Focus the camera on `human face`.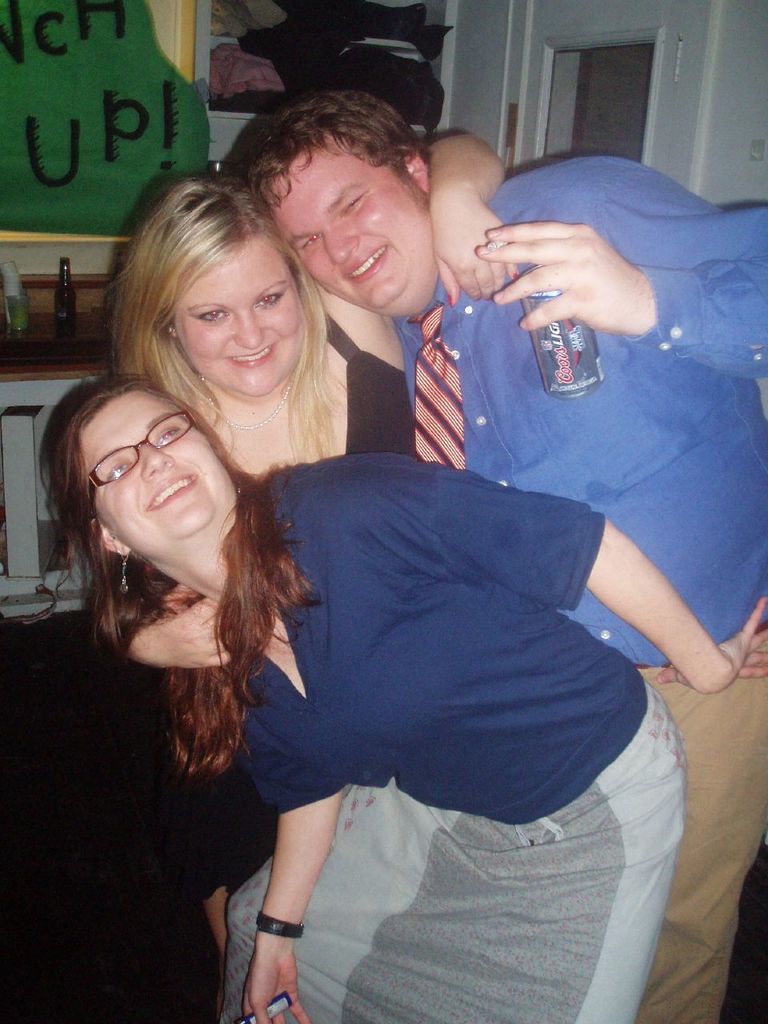
Focus region: box(72, 394, 234, 548).
